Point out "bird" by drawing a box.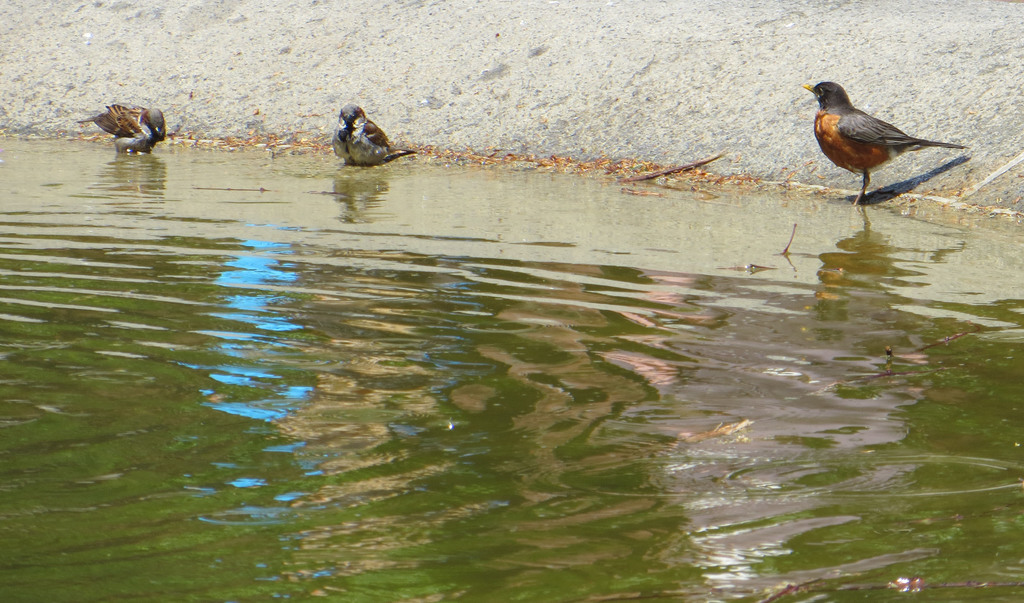
332/102/421/168.
